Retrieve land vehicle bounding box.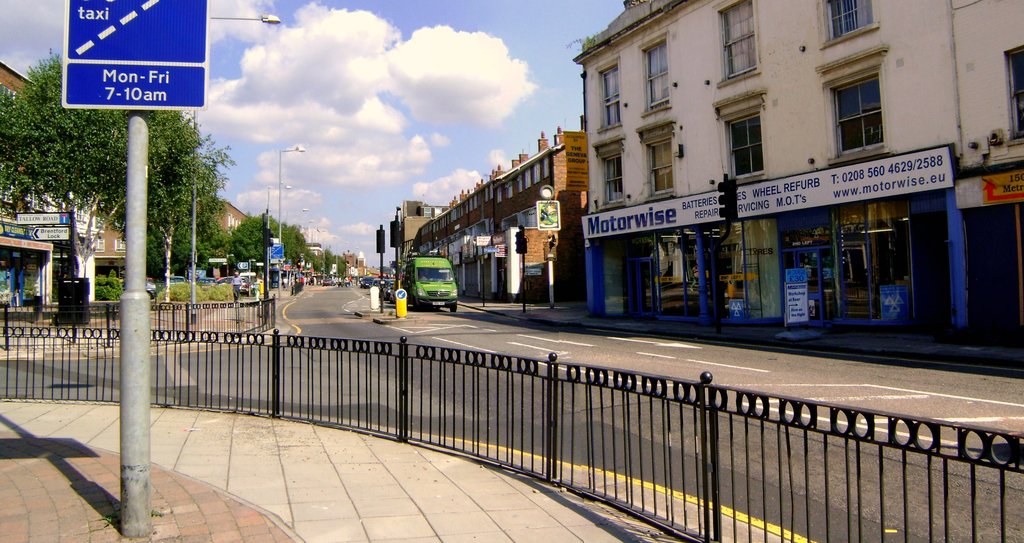
Bounding box: [left=404, top=253, right=462, bottom=307].
